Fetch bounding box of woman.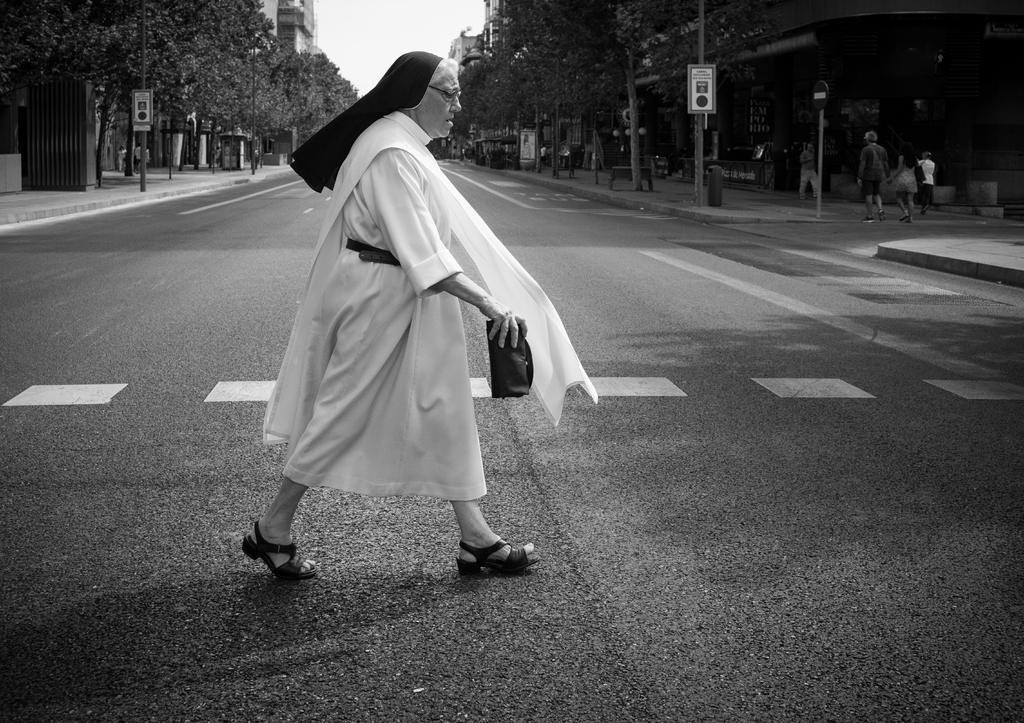
Bbox: locate(885, 144, 917, 224).
